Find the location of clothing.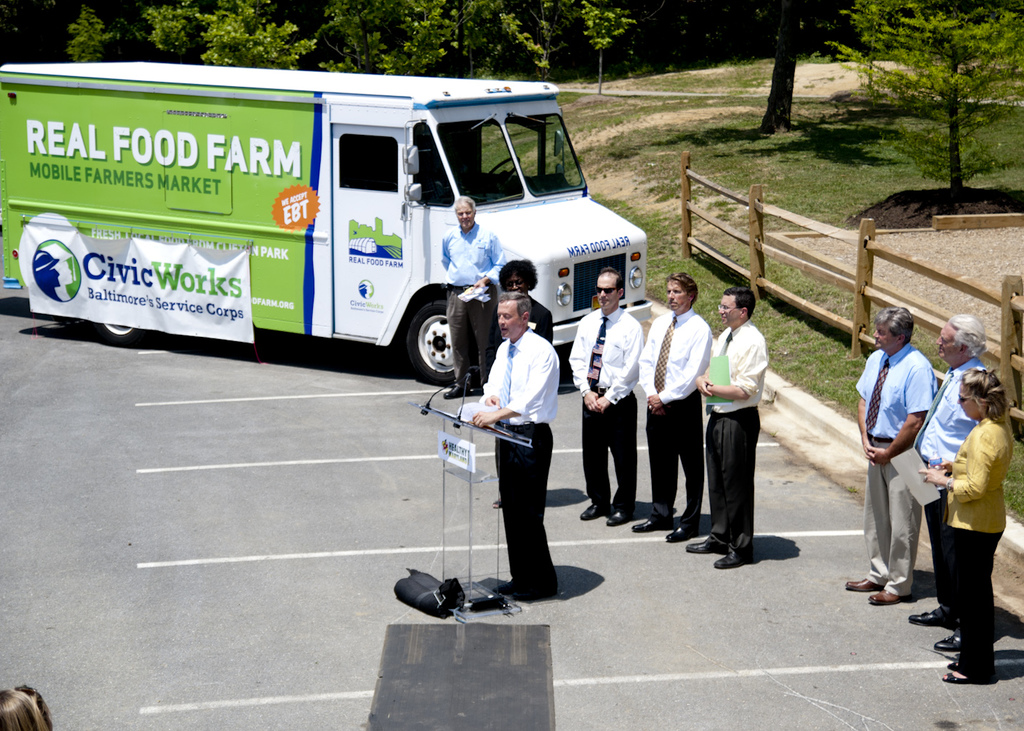
Location: region(631, 314, 705, 525).
